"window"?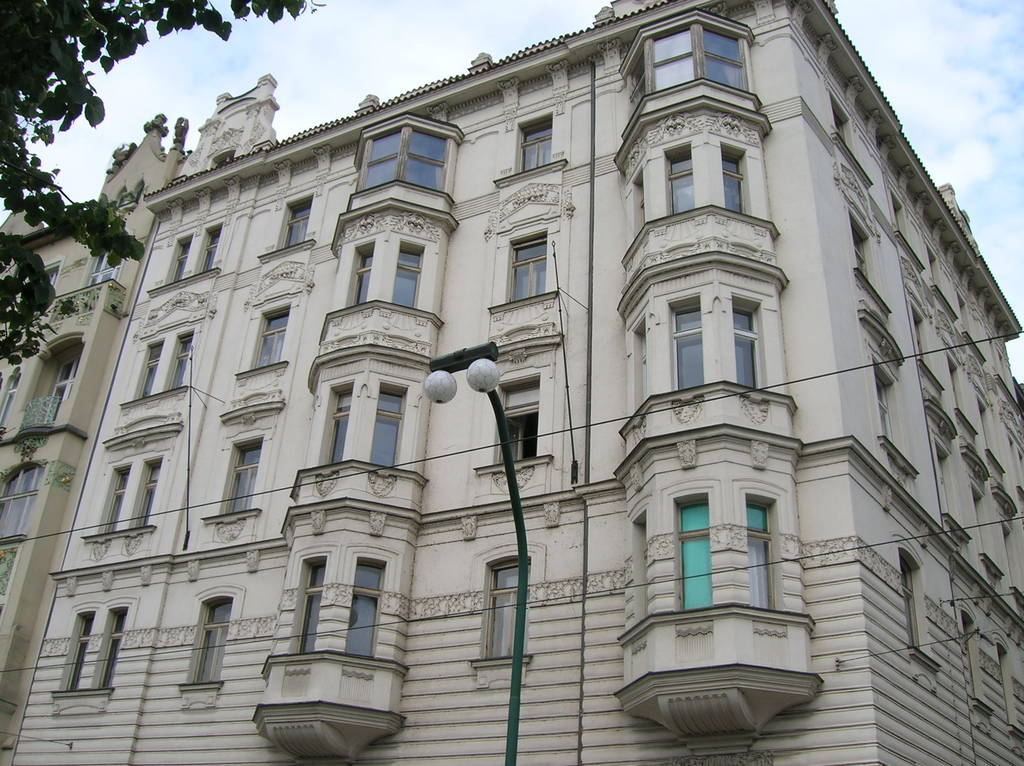
[141, 340, 161, 403]
